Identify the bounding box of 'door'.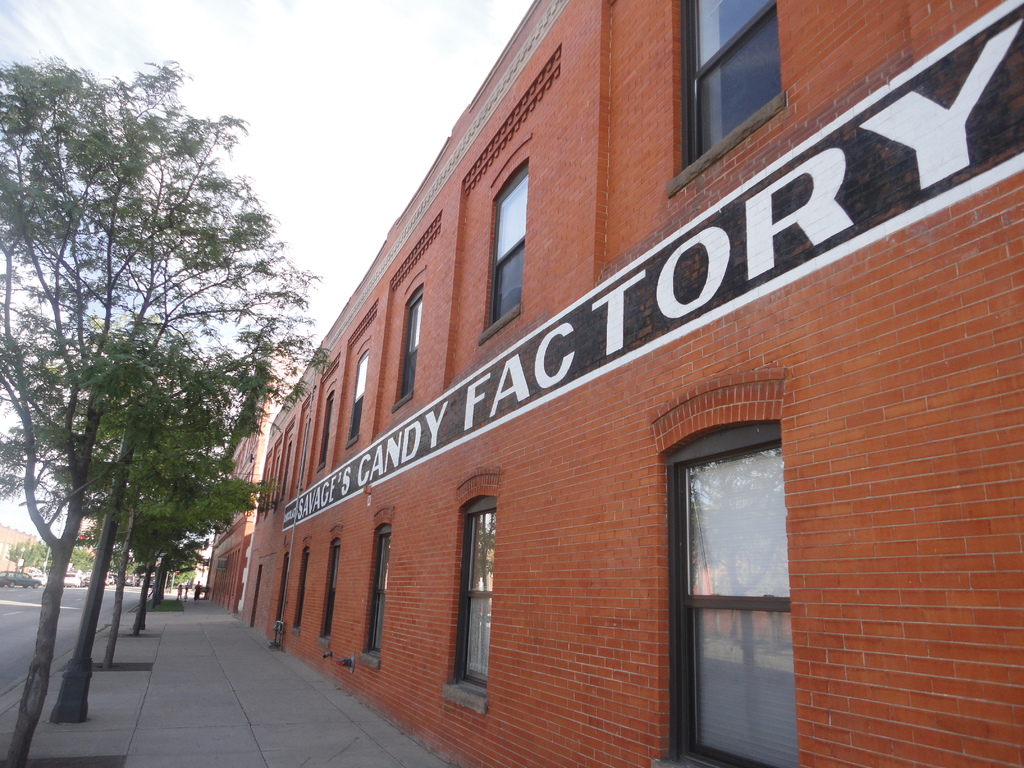
bbox=(661, 428, 797, 757).
